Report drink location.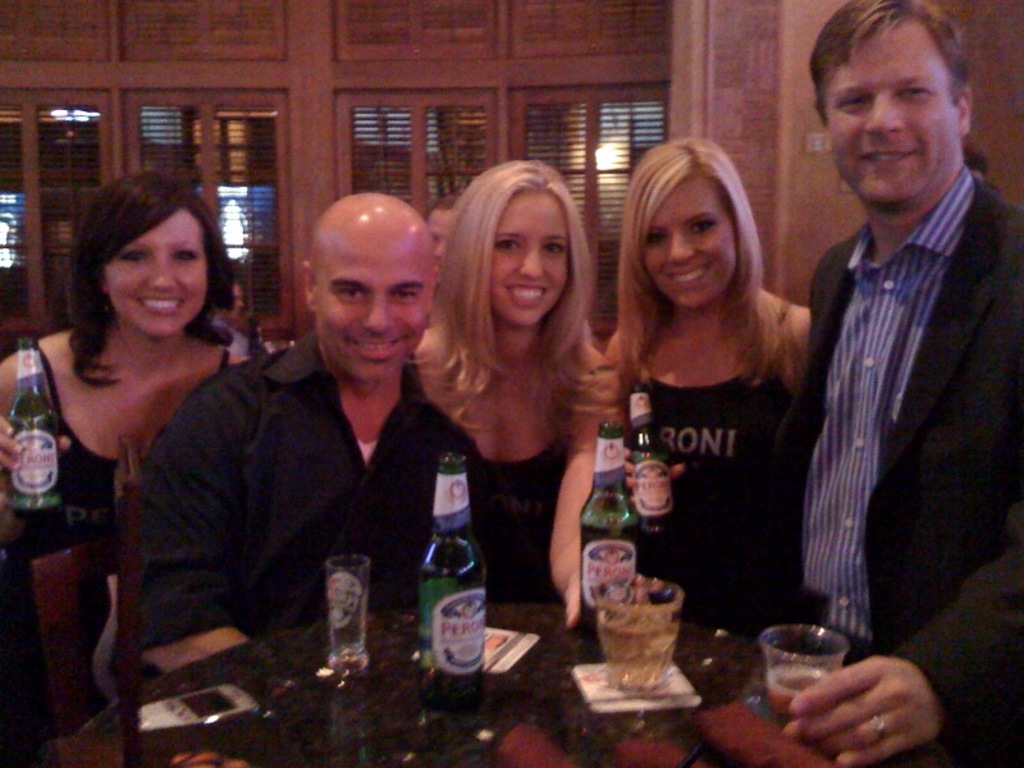
Report: locate(404, 480, 485, 696).
